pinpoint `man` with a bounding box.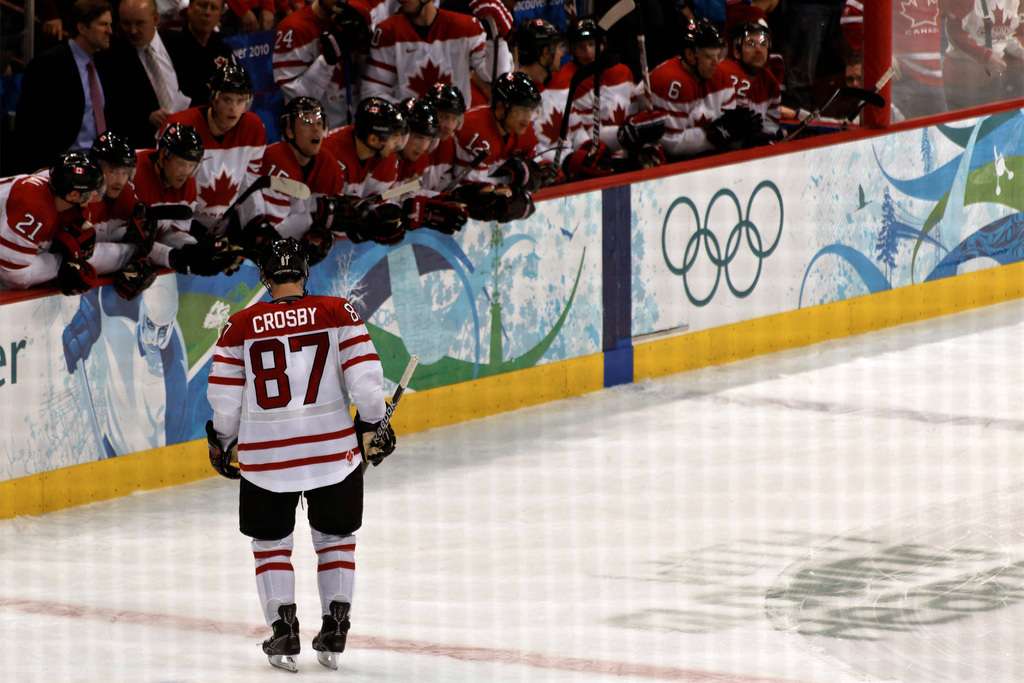
<bbox>644, 20, 769, 168</bbox>.
